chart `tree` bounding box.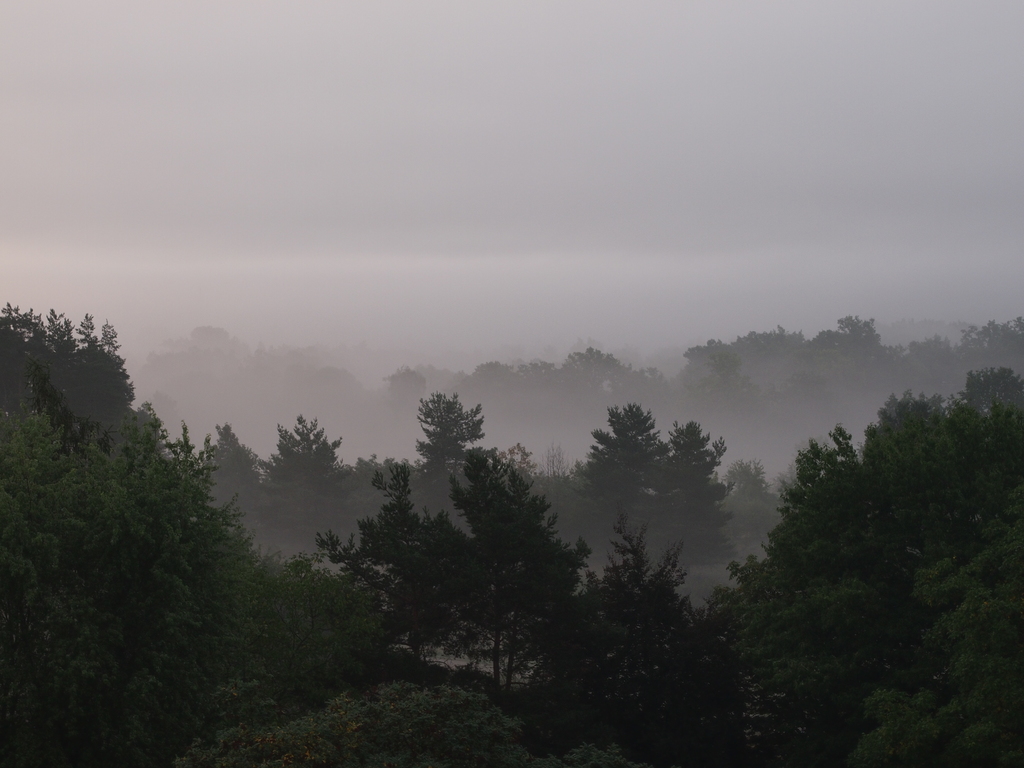
Charted: l=204, t=419, r=268, b=504.
